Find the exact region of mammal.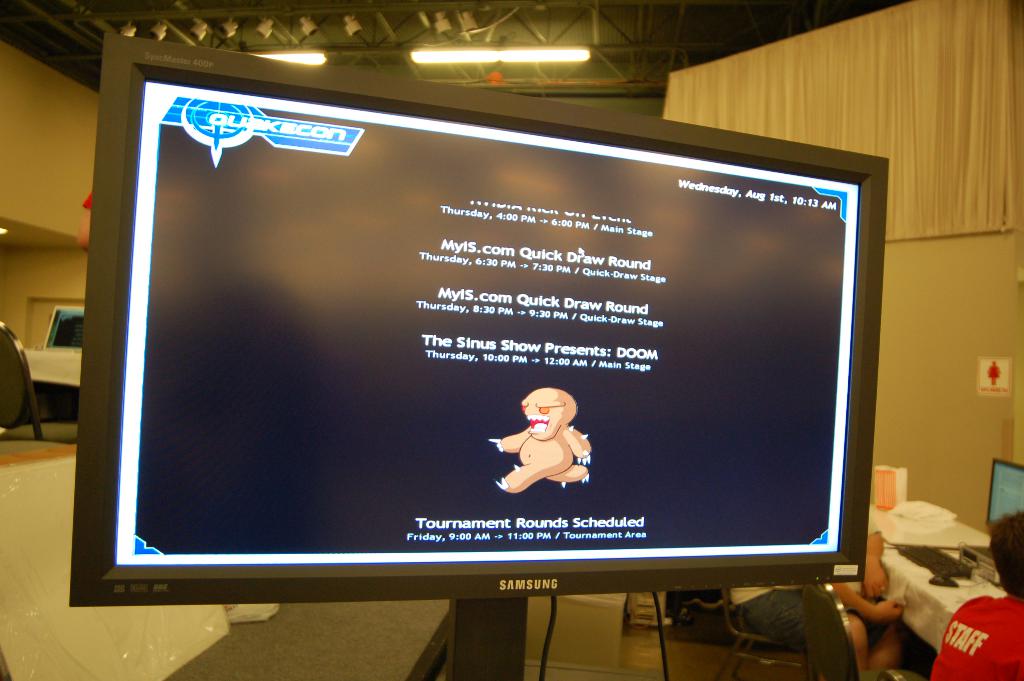
Exact region: <region>927, 505, 1023, 680</region>.
